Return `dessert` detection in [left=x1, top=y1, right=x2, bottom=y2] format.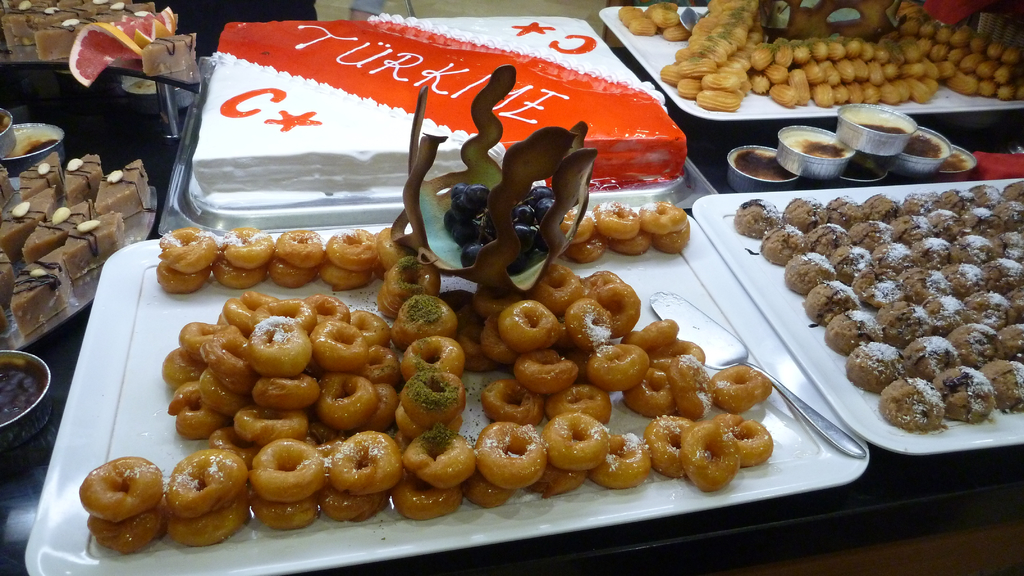
[left=266, top=234, right=324, bottom=285].
